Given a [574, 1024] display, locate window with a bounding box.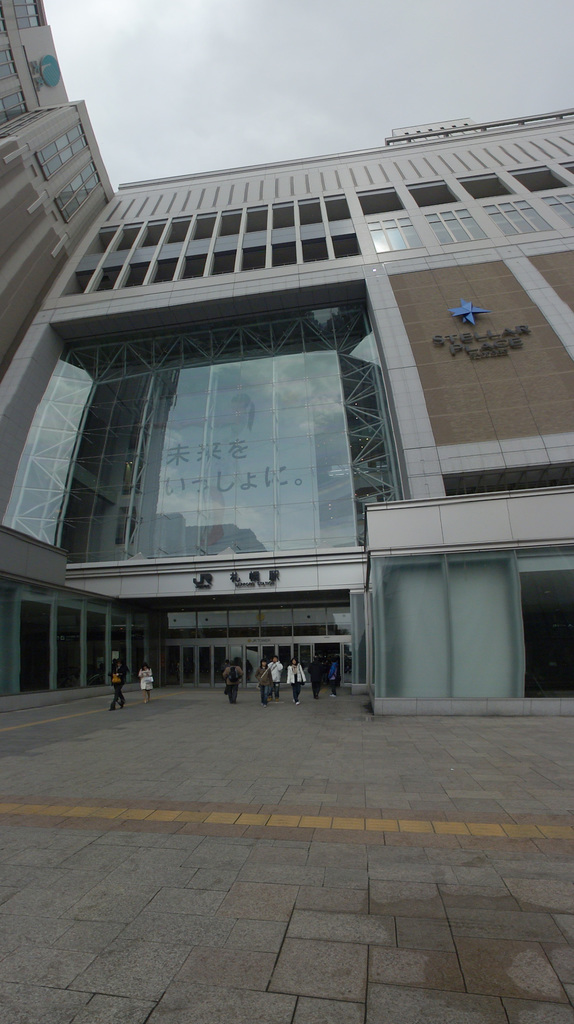
Located: x1=302, y1=237, x2=325, y2=263.
